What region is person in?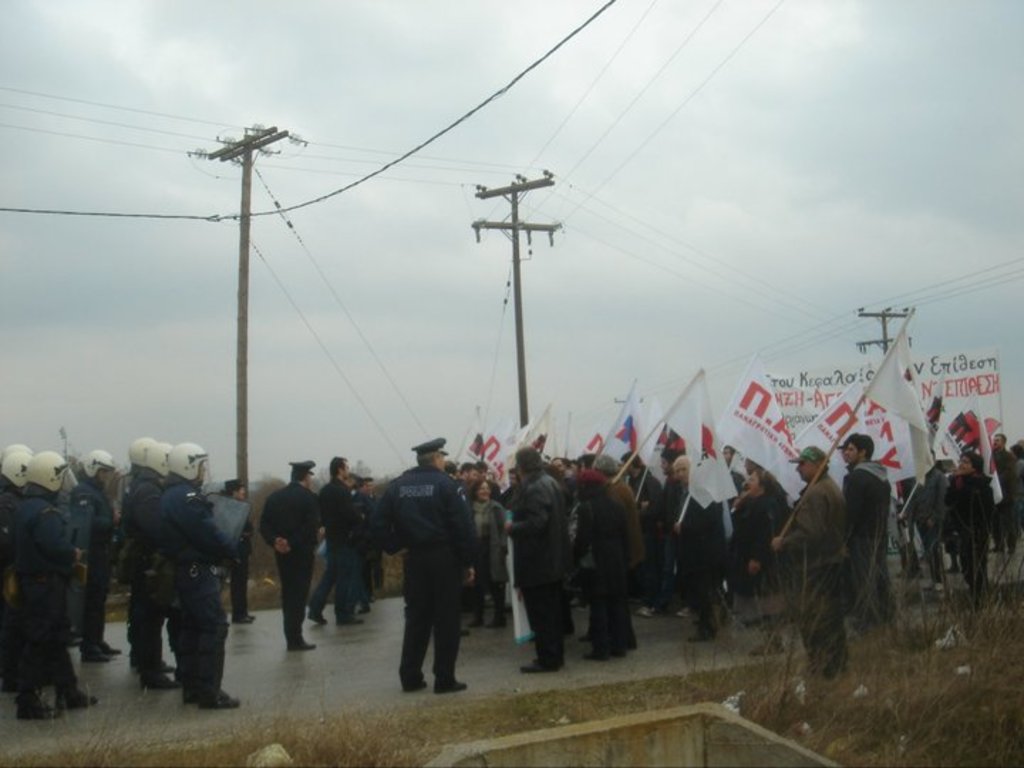
Rect(239, 461, 330, 666).
